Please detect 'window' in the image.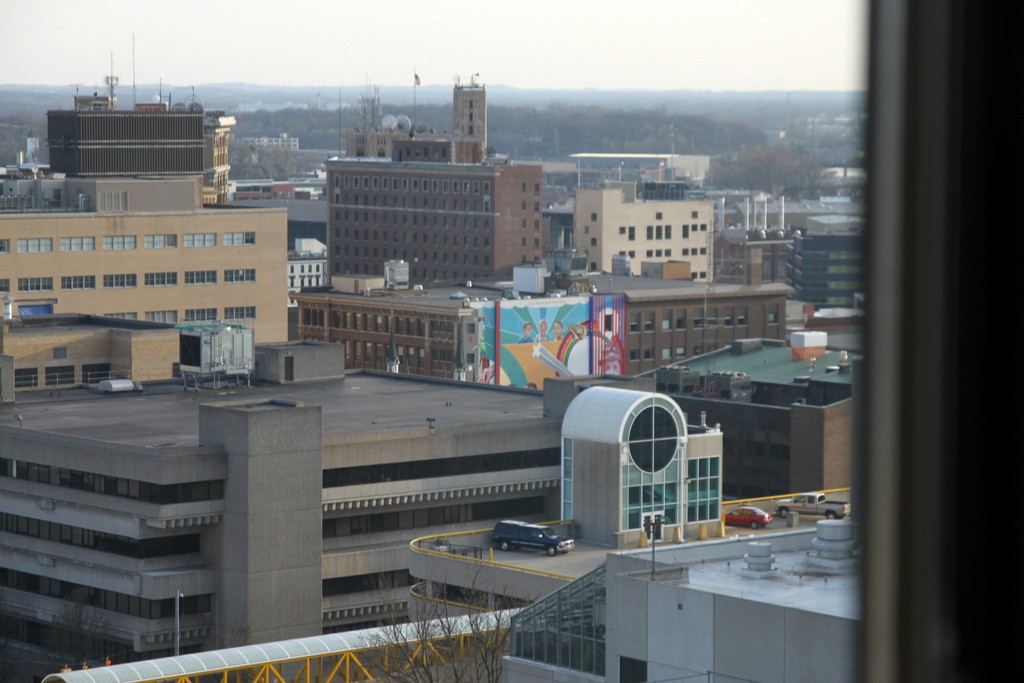
select_region(724, 306, 731, 322).
